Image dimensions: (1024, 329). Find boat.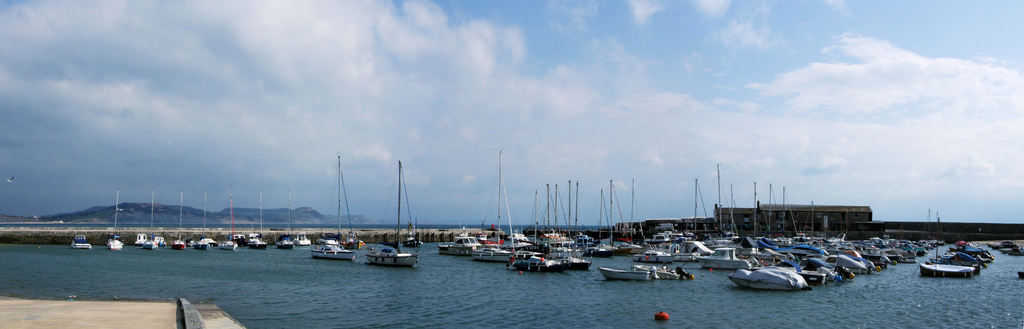
[x1=362, y1=158, x2=417, y2=268].
